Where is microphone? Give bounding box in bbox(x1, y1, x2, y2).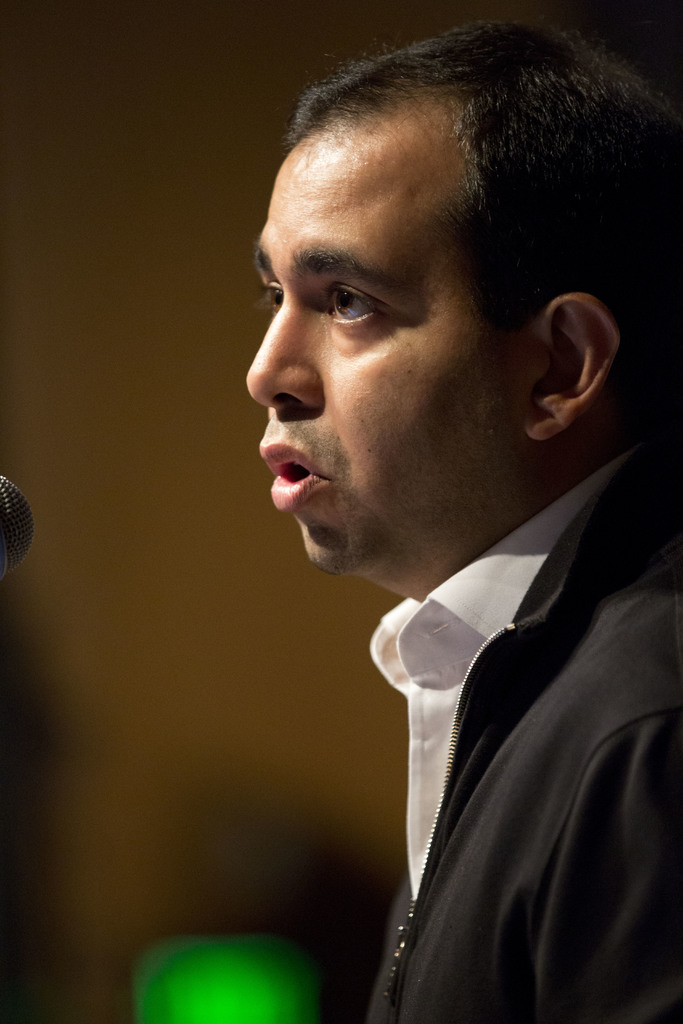
bbox(0, 475, 35, 580).
